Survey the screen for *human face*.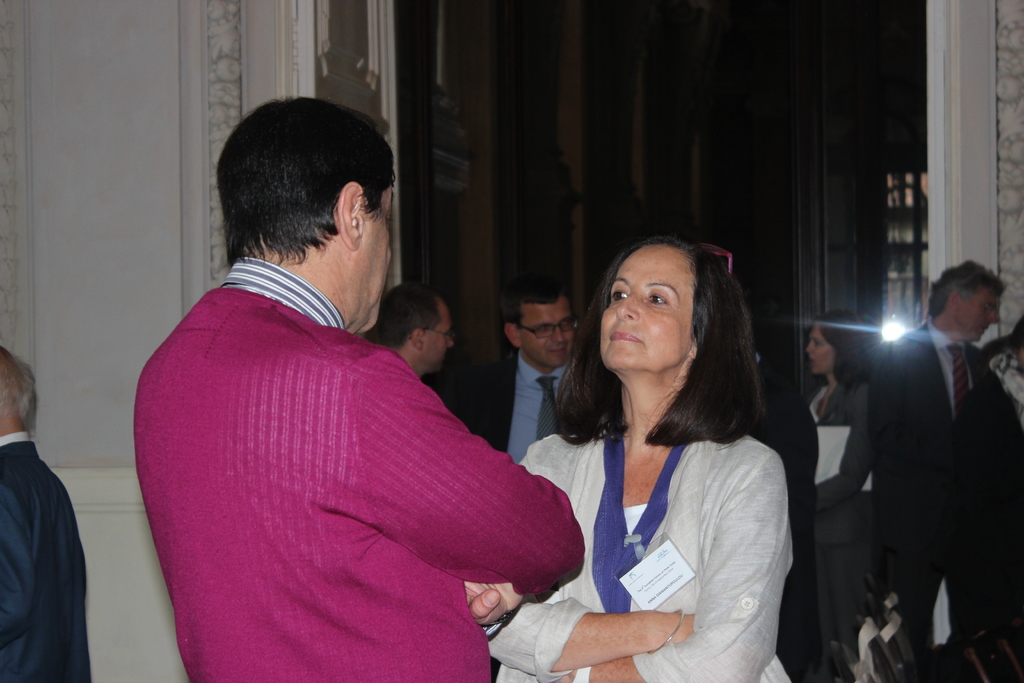
Survey found: box(808, 315, 839, 372).
